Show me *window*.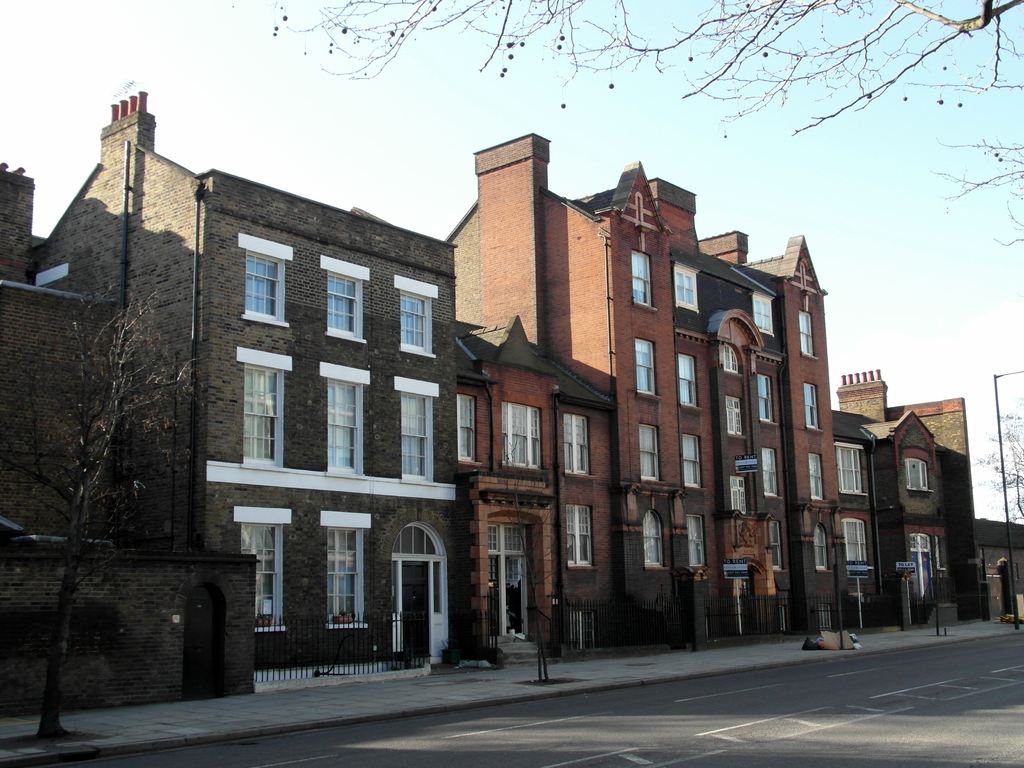
*window* is here: 556, 405, 601, 477.
